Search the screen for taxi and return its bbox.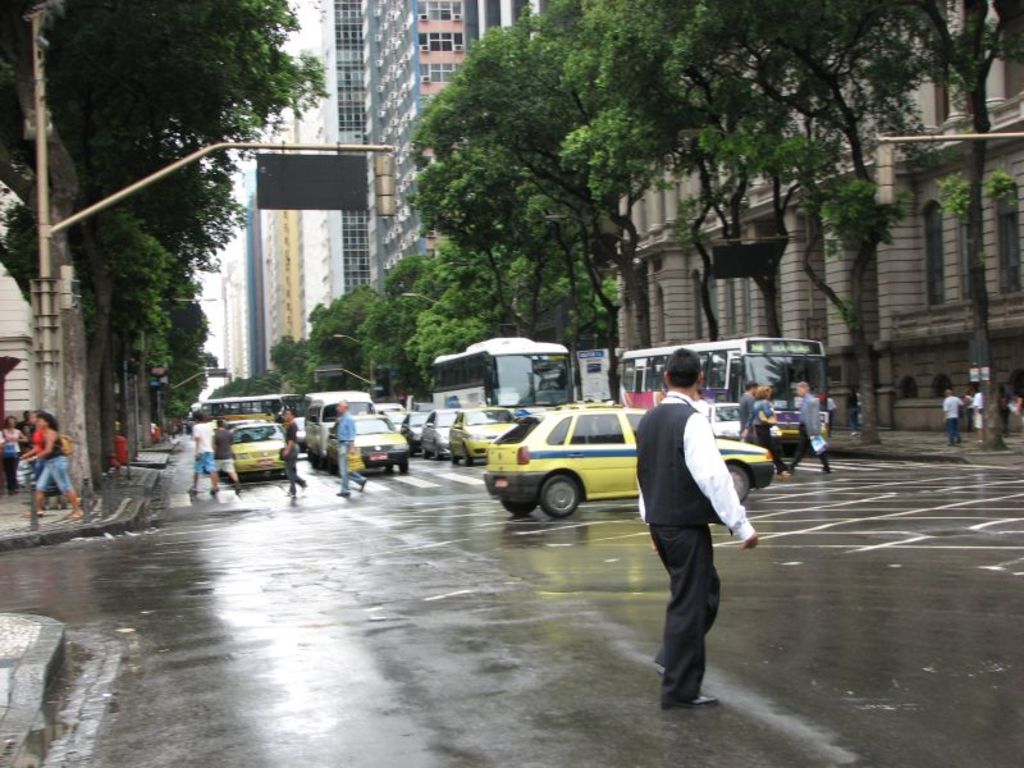
Found: [x1=485, y1=402, x2=772, y2=522].
